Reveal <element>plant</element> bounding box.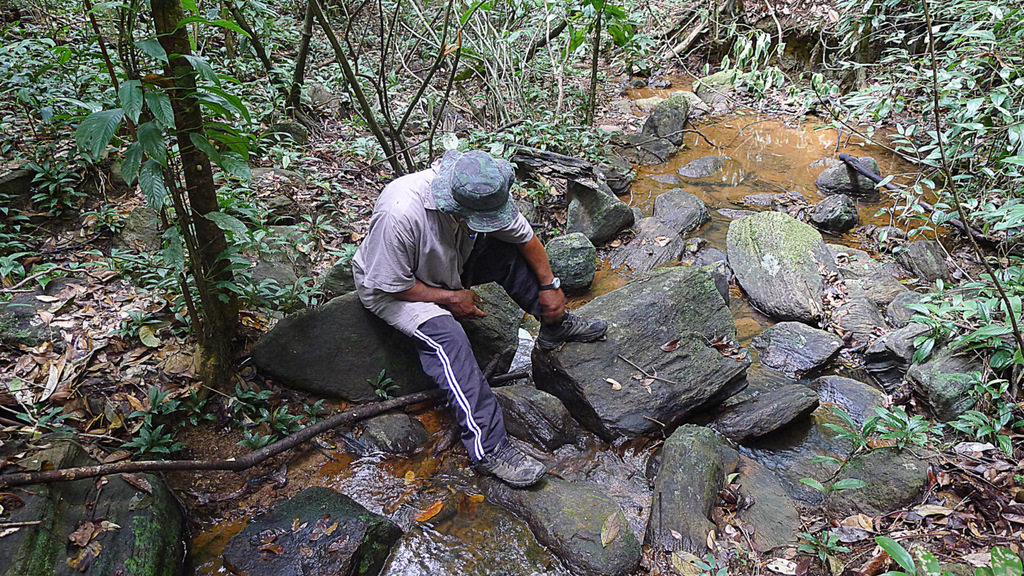
Revealed: box(797, 531, 854, 562).
